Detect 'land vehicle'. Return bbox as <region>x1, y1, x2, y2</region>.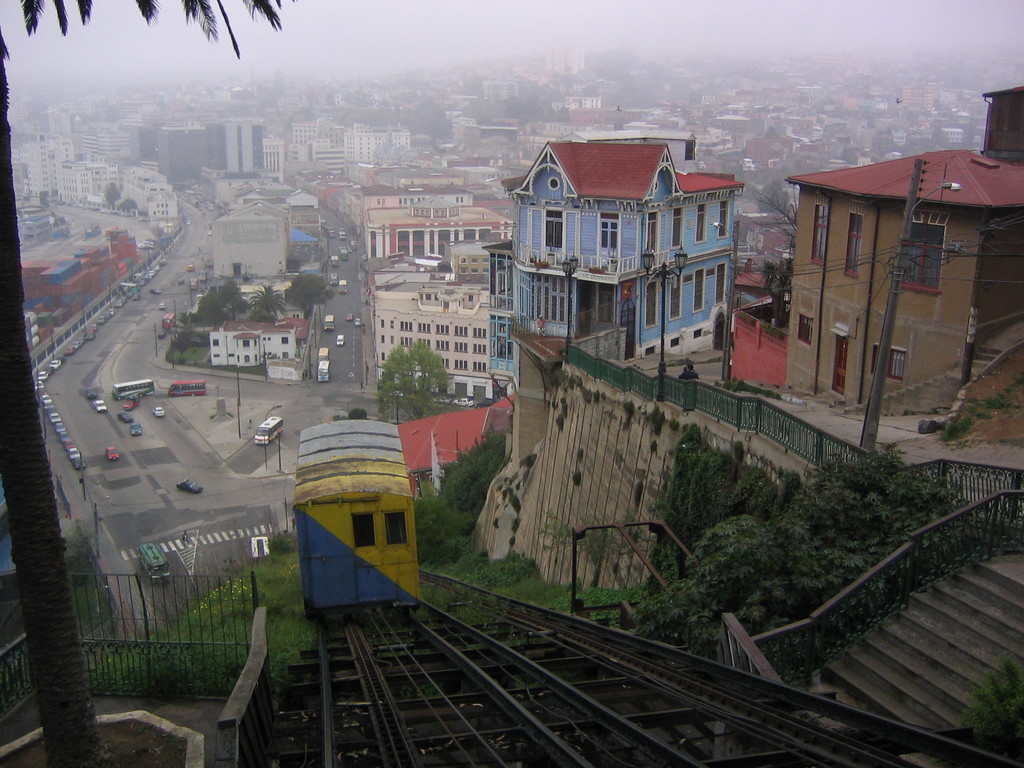
<region>88, 334, 91, 337</region>.
